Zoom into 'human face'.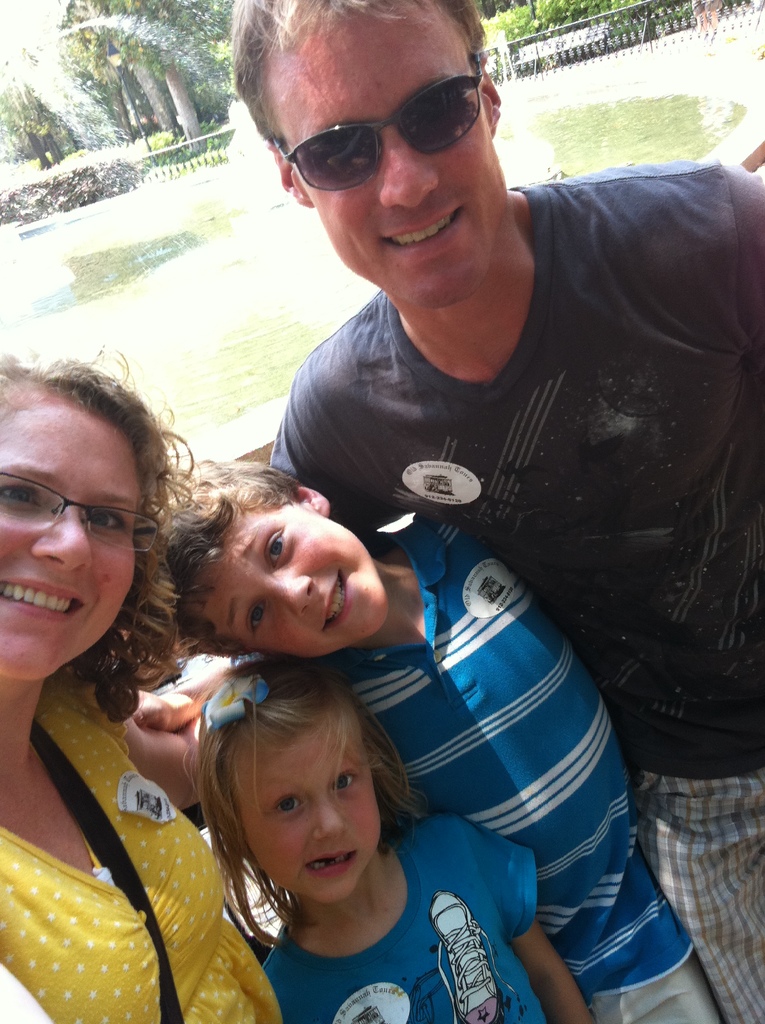
Zoom target: [245, 713, 376, 904].
